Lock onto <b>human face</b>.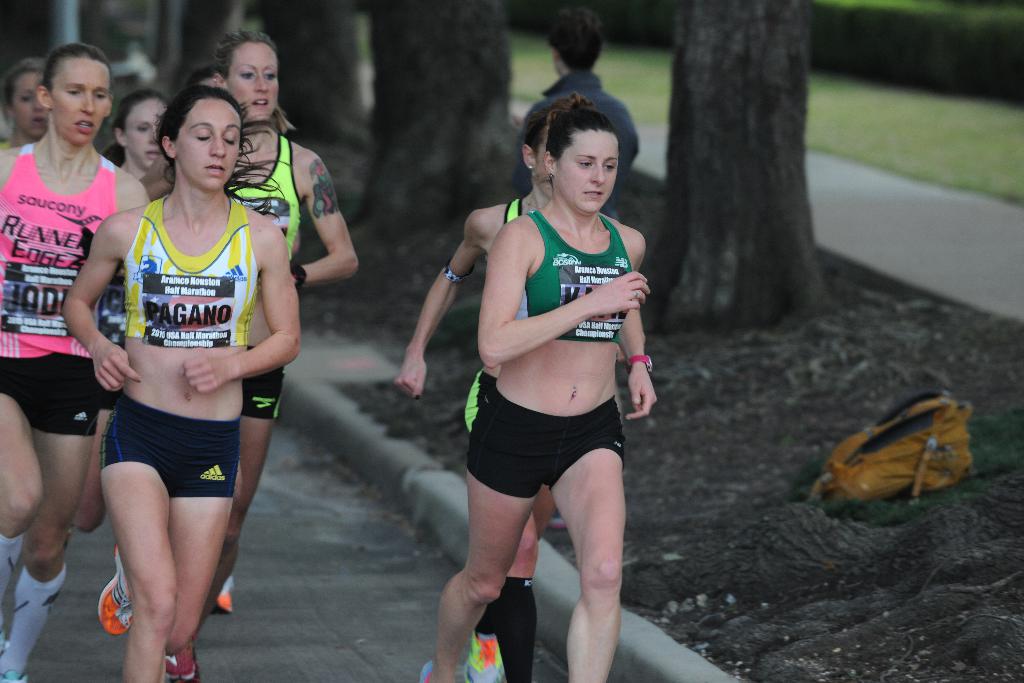
Locked: x1=178, y1=99, x2=239, y2=190.
